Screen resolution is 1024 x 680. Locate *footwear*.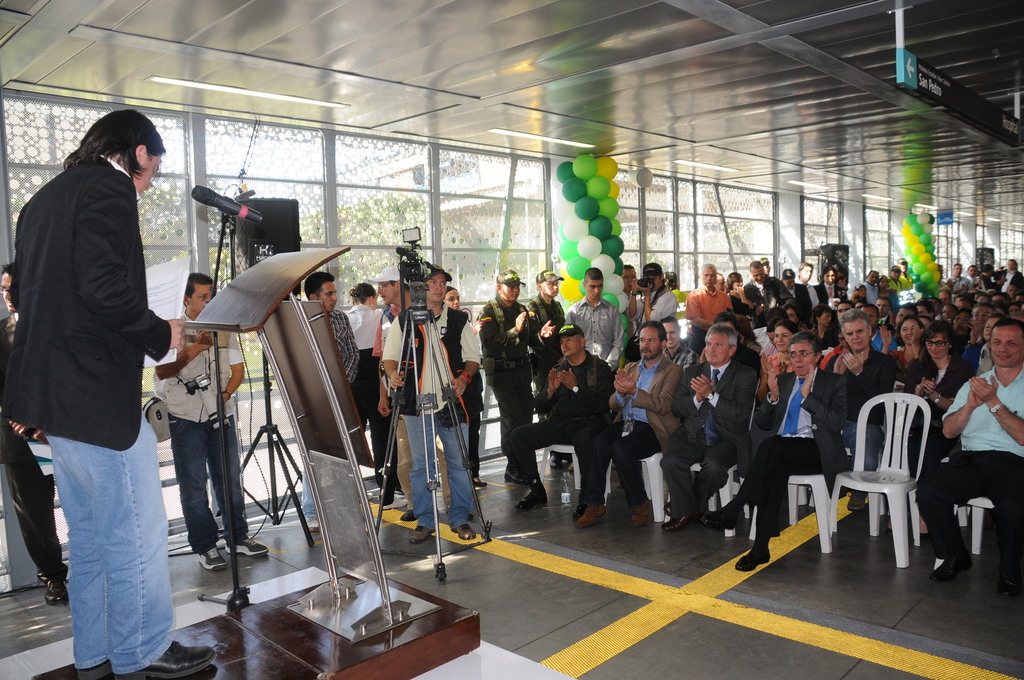
(left=512, top=493, right=548, bottom=512).
